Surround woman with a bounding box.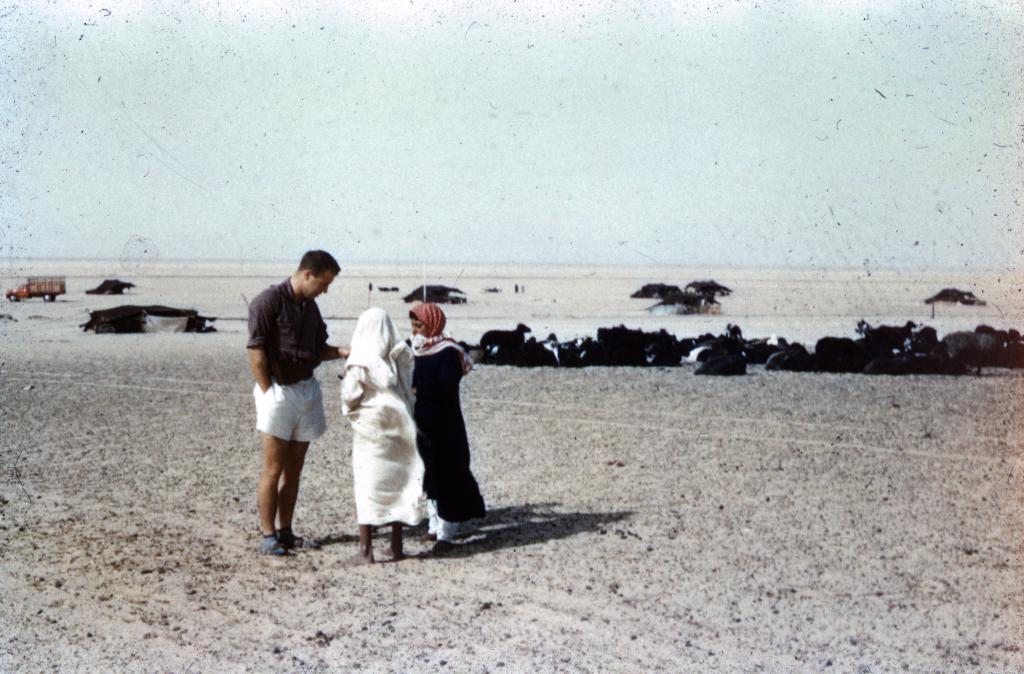
[392,287,476,544].
